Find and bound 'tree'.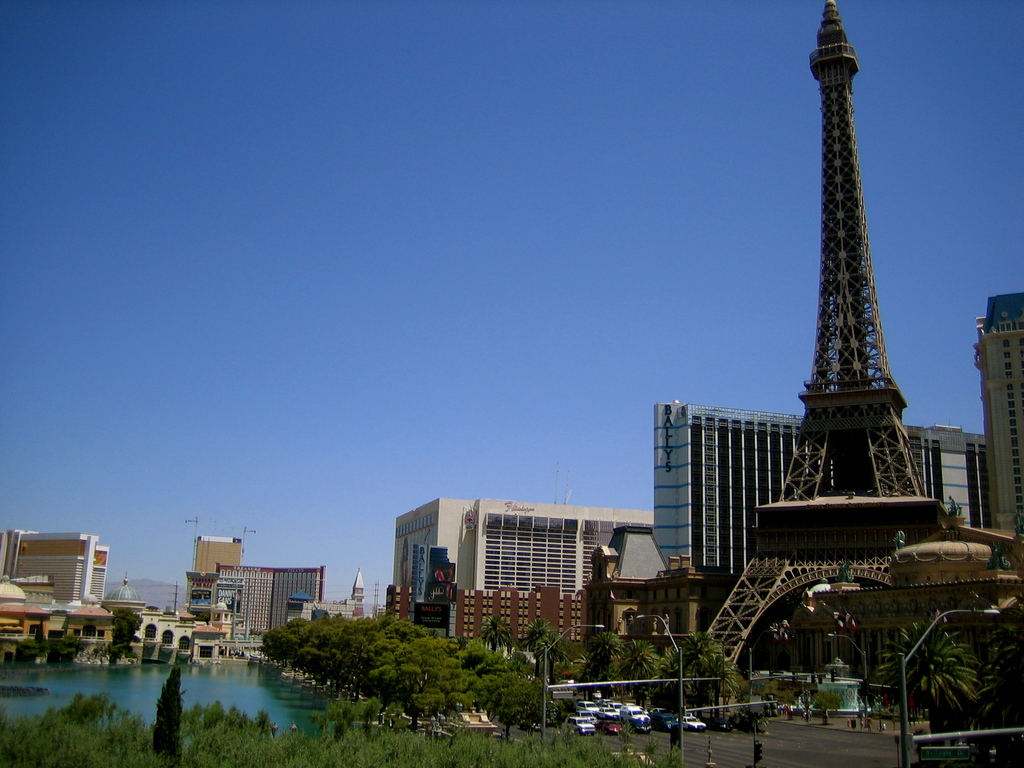
Bound: x1=701 y1=659 x2=737 y2=717.
